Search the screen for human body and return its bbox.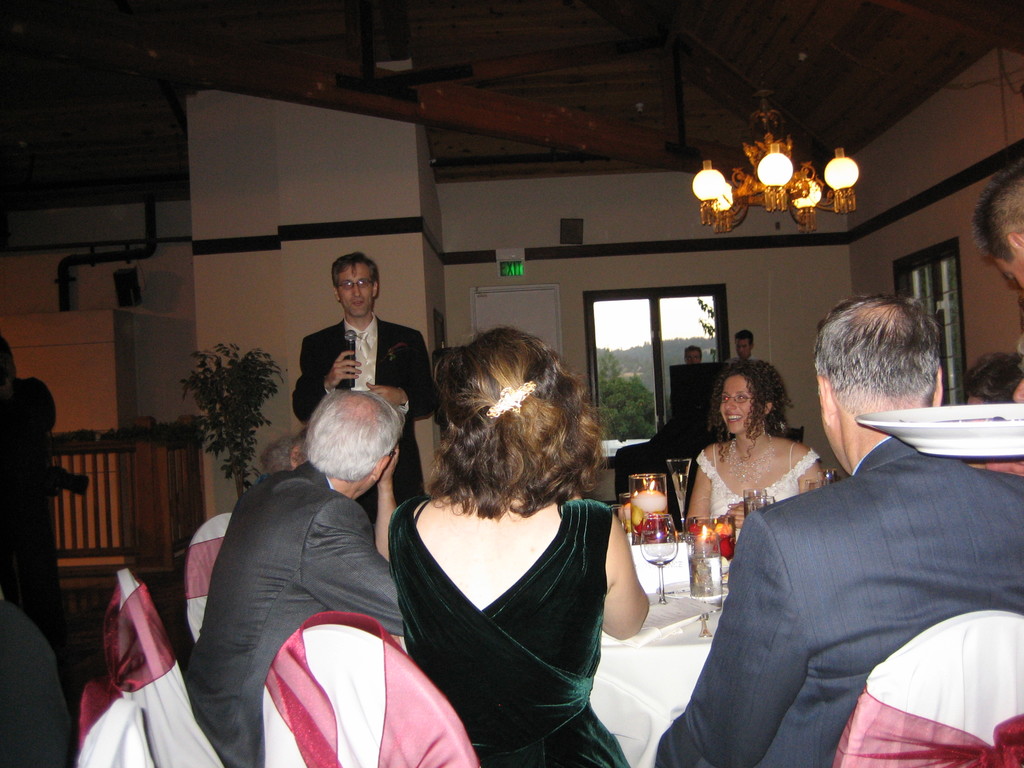
Found: 371,346,630,749.
